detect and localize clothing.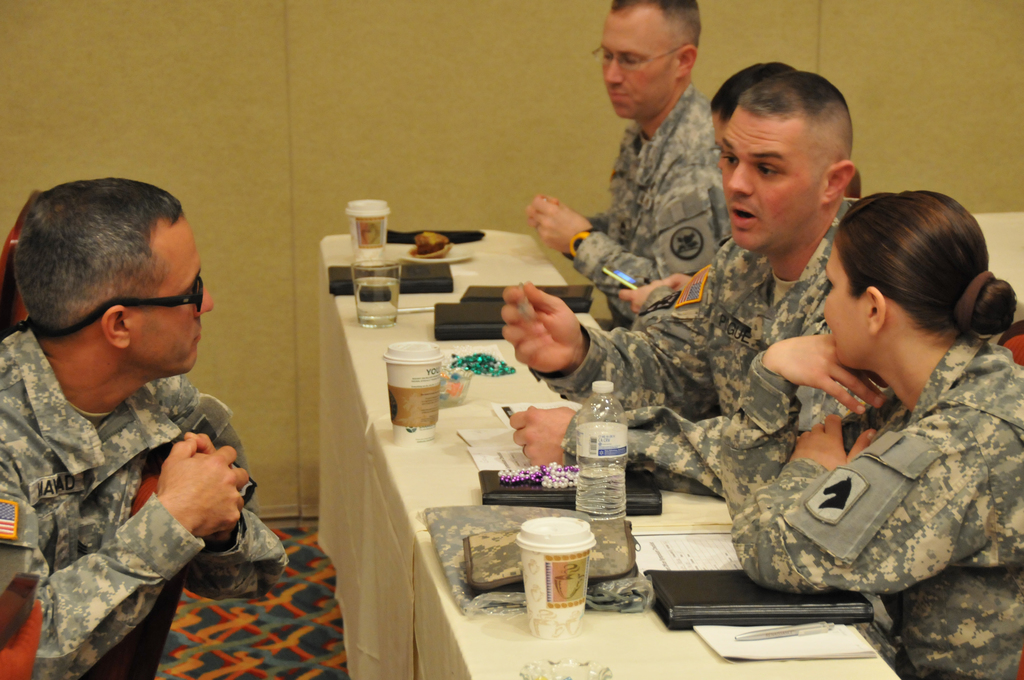
Localized at [540, 190, 860, 441].
